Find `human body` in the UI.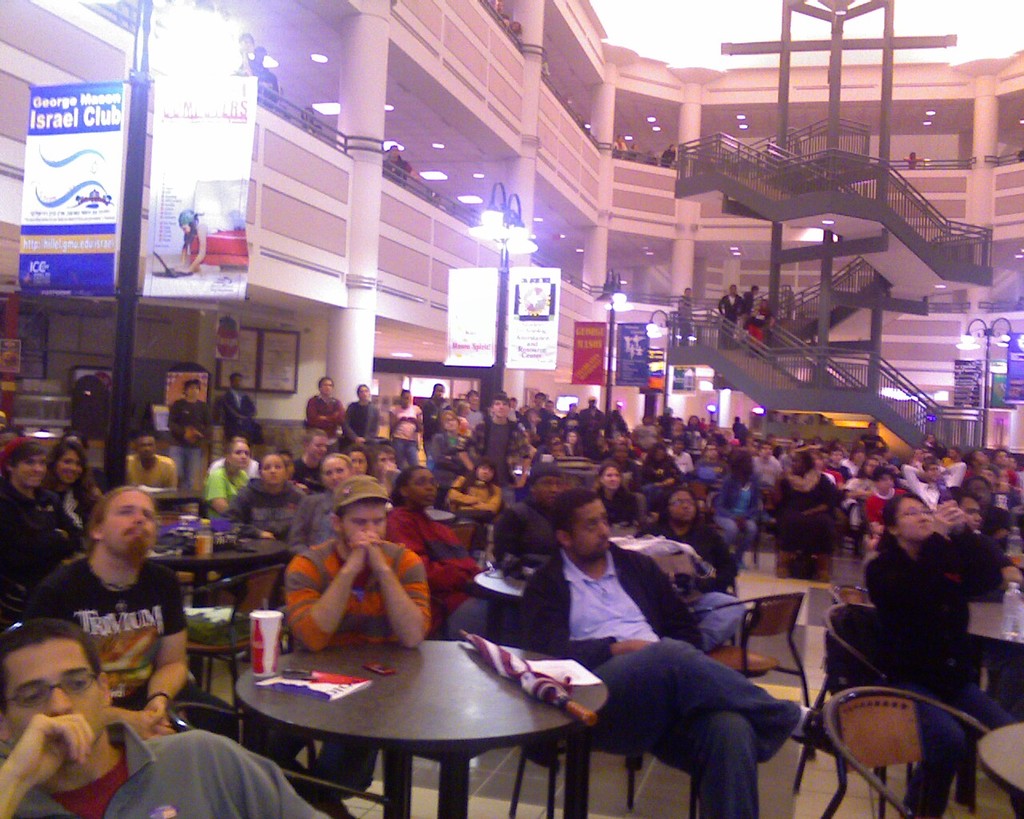
UI element at pyautogui.locateOnScreen(71, 369, 114, 444).
